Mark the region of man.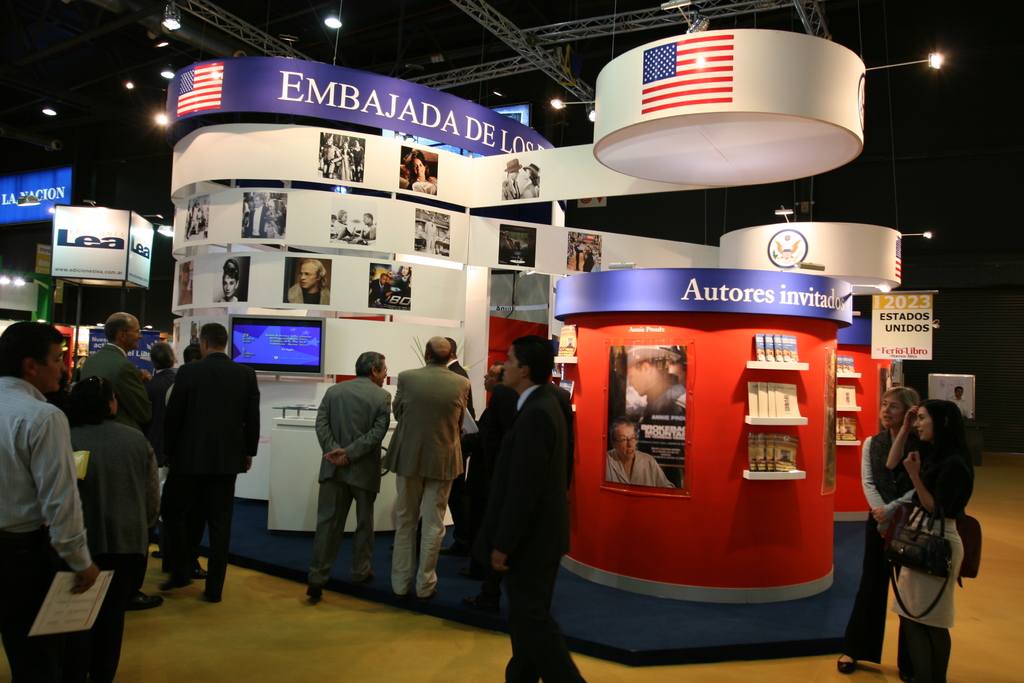
Region: x1=284, y1=259, x2=330, y2=305.
